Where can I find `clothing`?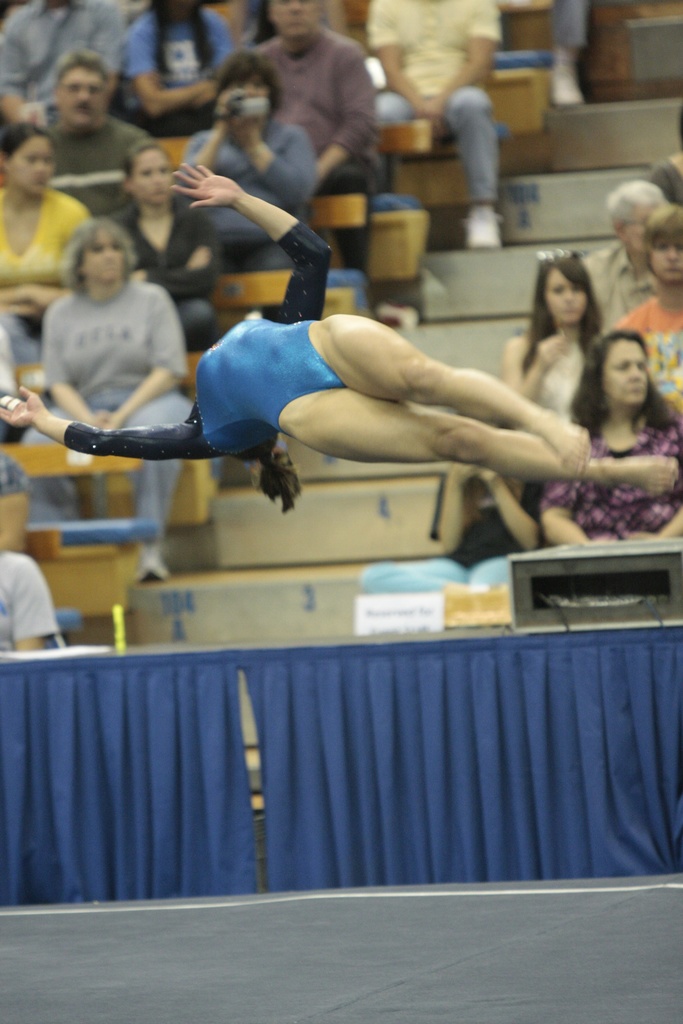
You can find it at Rect(0, 454, 33, 503).
